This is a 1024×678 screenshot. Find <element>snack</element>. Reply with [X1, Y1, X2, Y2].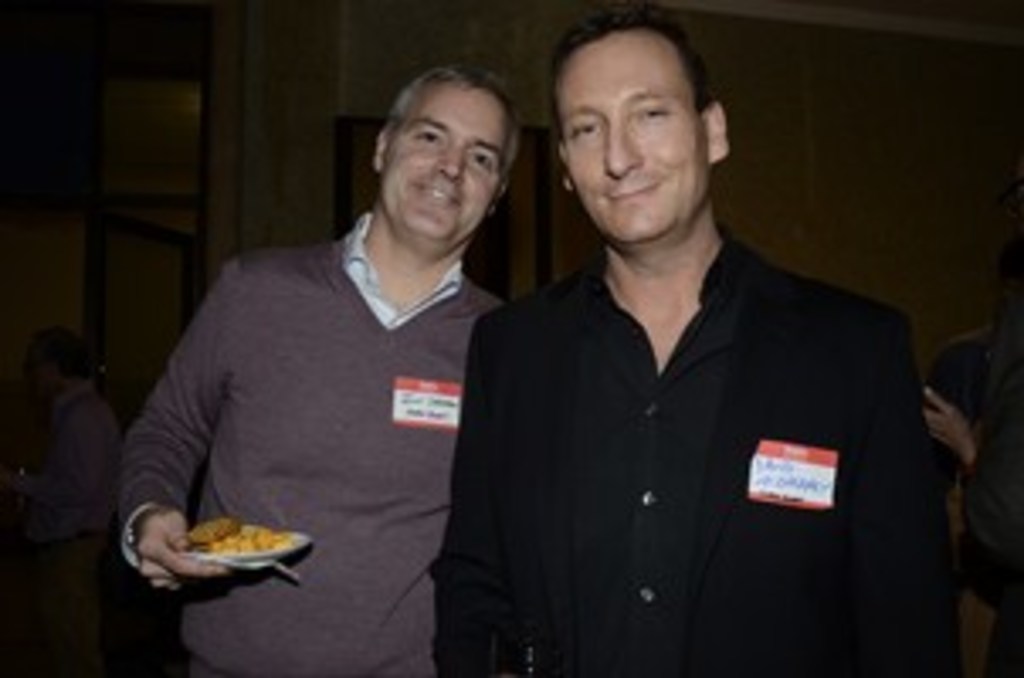
[176, 508, 292, 556].
